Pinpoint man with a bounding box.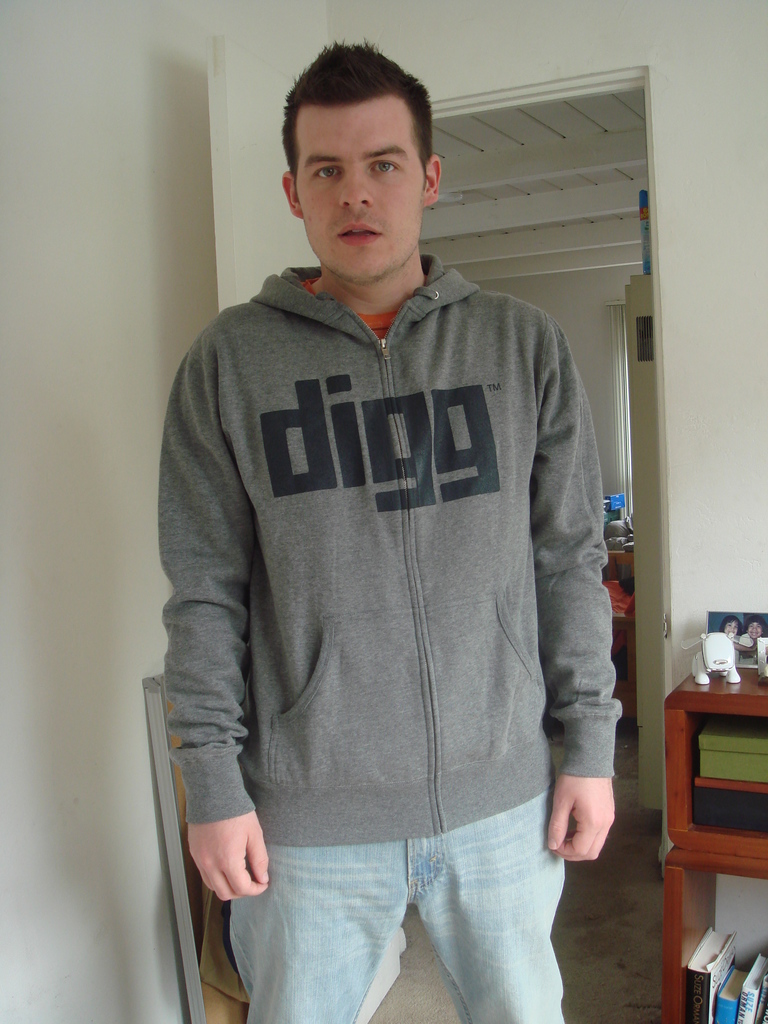
157:34:647:996.
